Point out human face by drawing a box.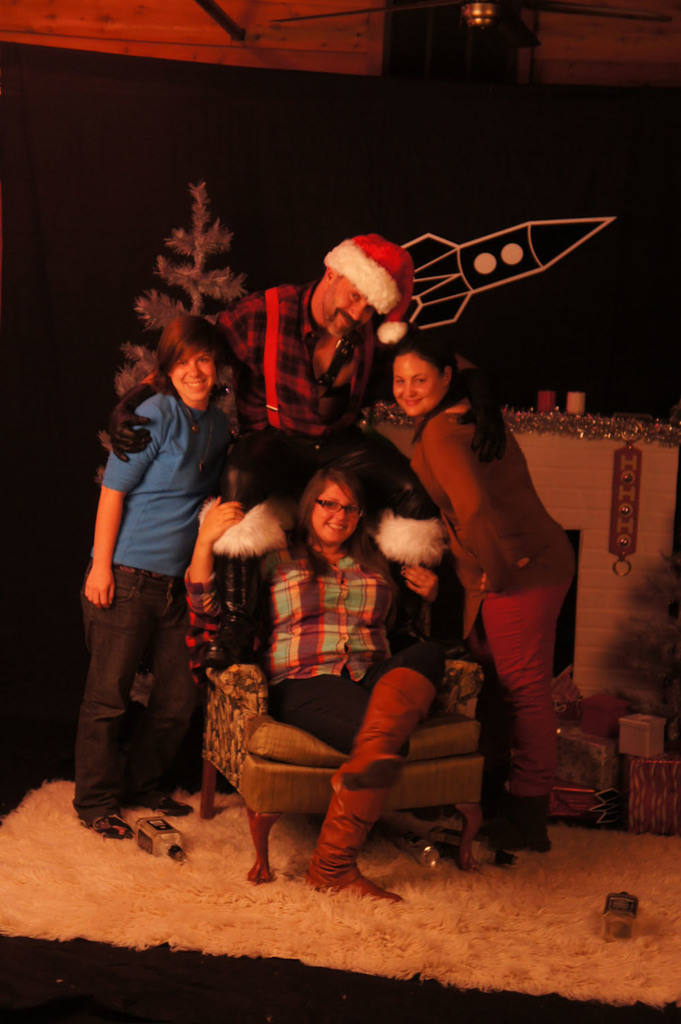
<bbox>313, 275, 371, 337</bbox>.
